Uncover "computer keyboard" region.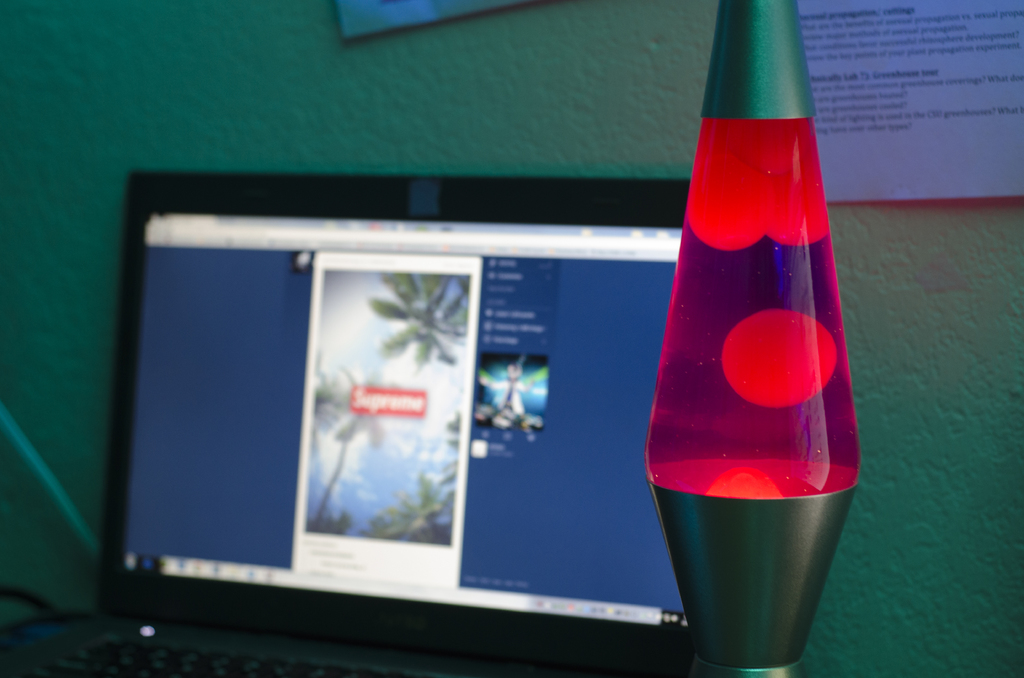
Uncovered: box=[0, 633, 416, 677].
